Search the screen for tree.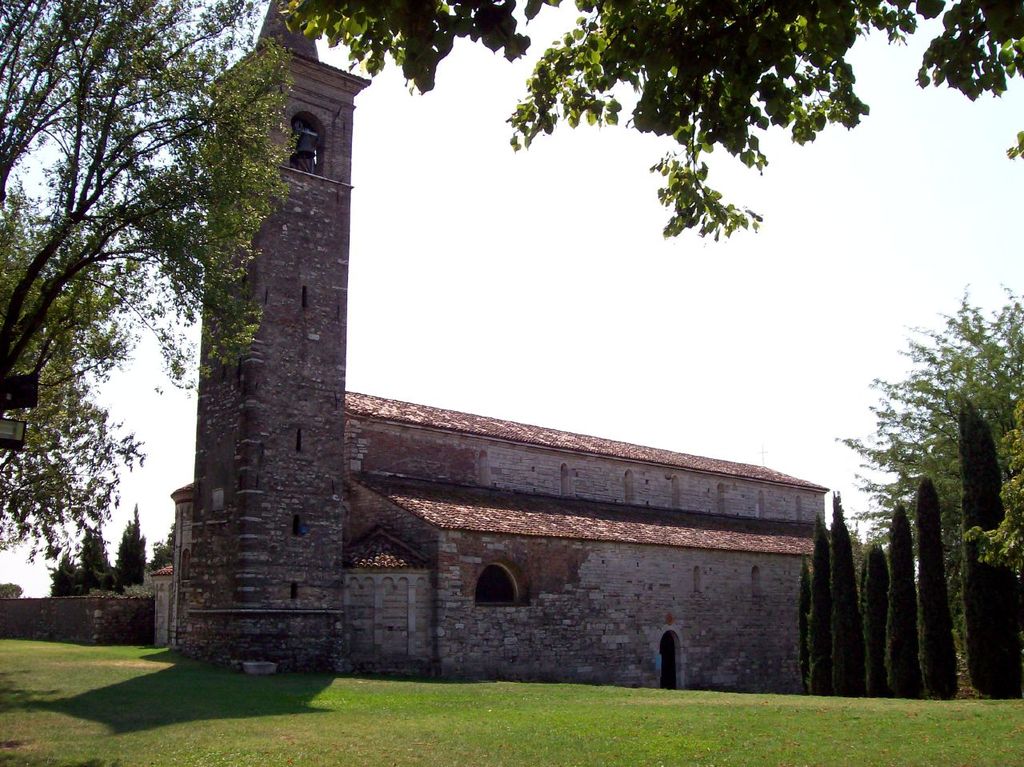
Found at 831 280 1023 641.
